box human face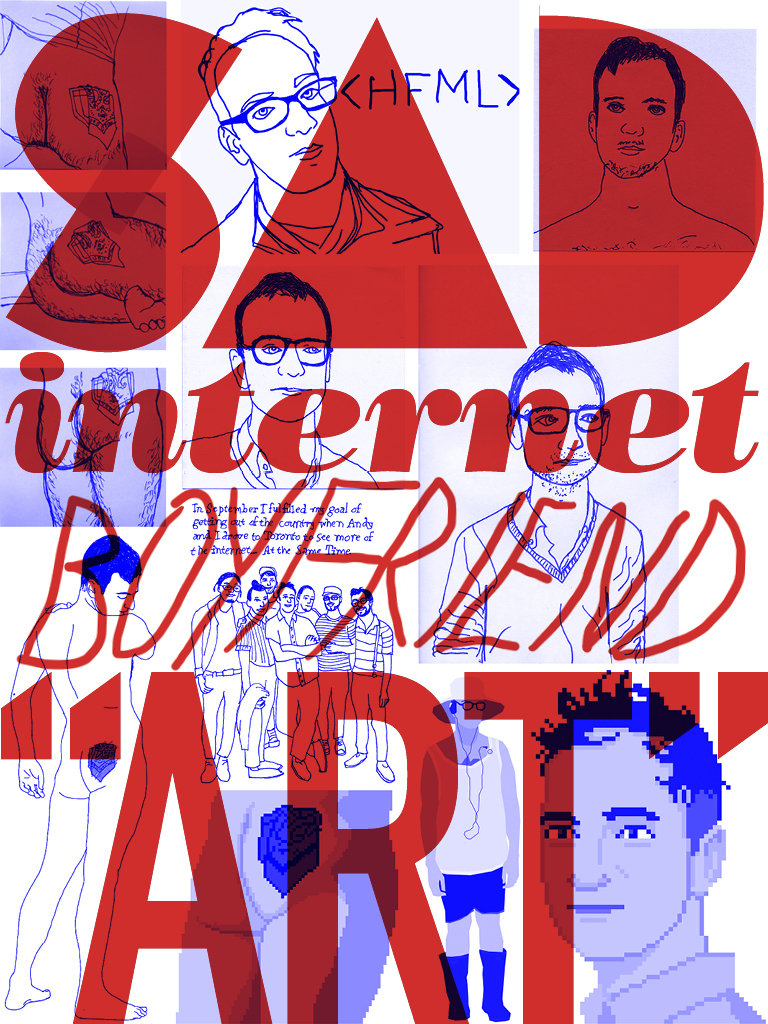
box(103, 574, 138, 617)
